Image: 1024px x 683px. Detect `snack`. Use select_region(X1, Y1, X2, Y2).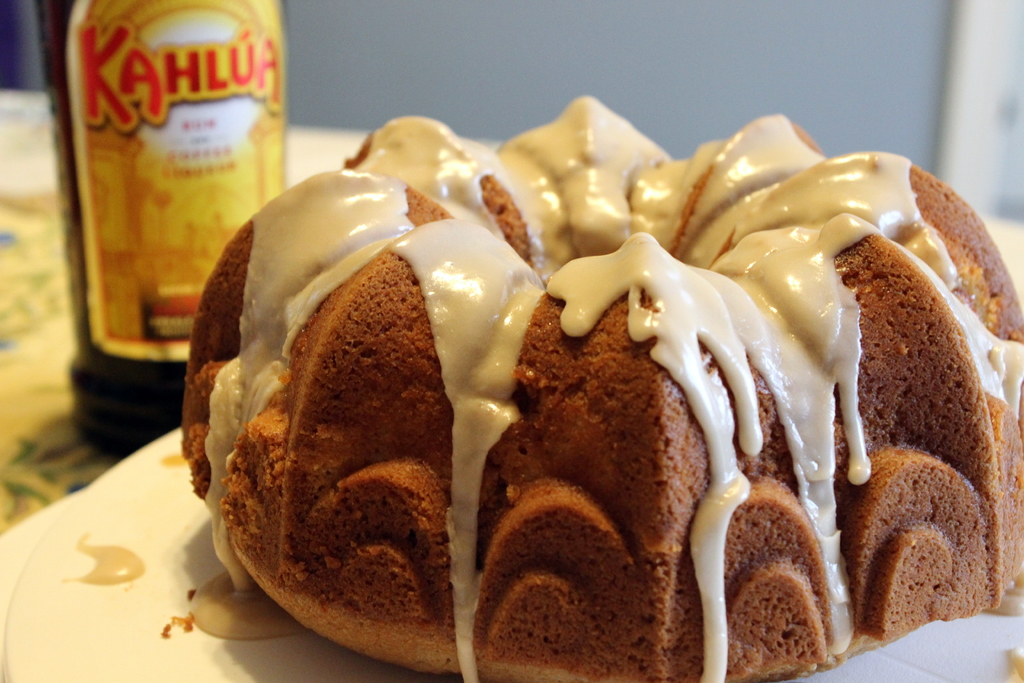
select_region(174, 92, 1023, 682).
